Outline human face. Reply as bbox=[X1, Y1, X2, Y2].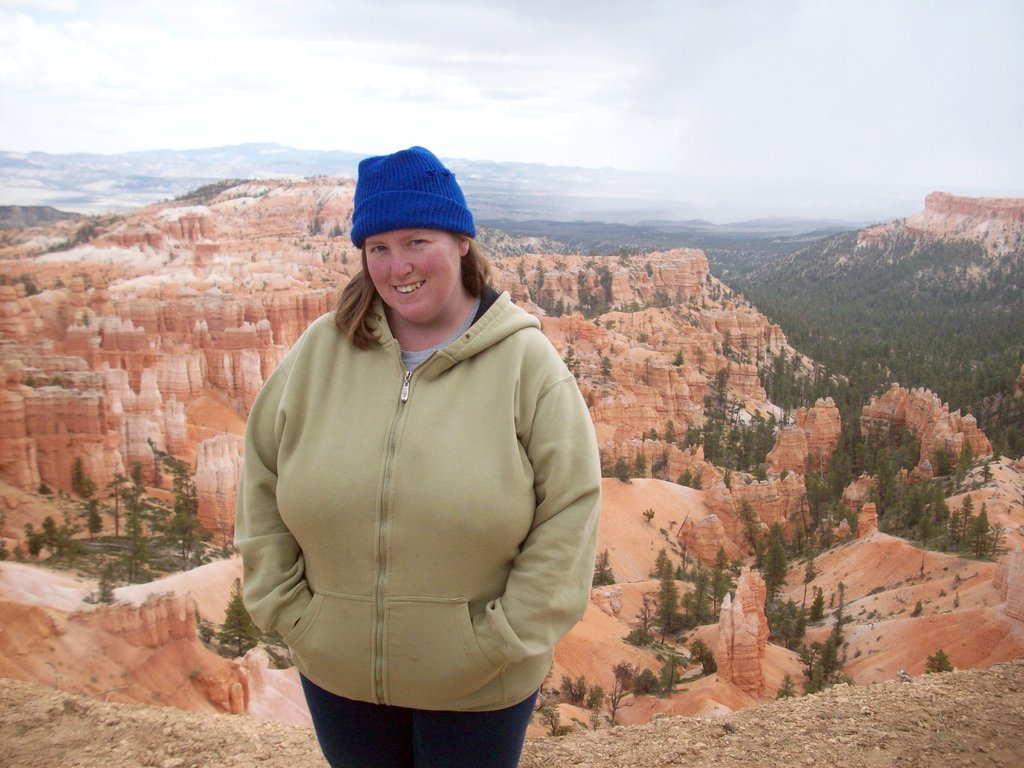
bbox=[365, 226, 457, 321].
